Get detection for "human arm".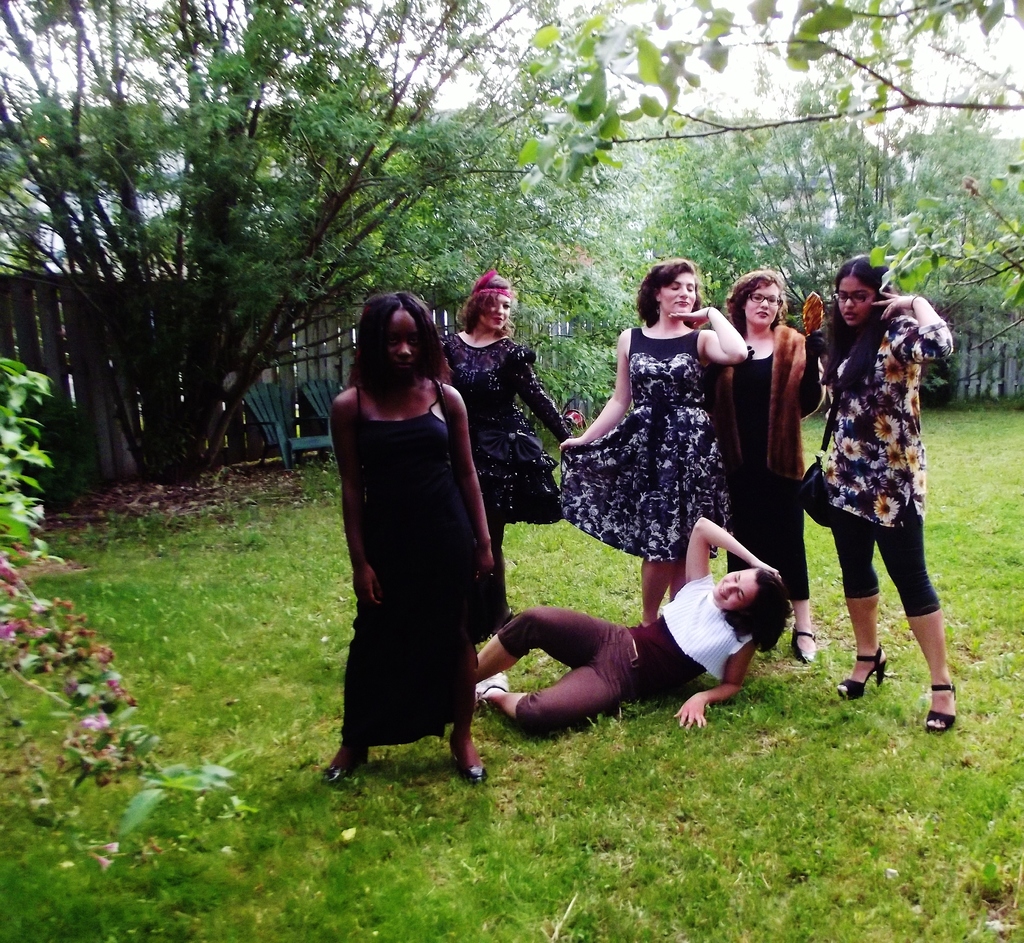
Detection: (left=657, top=645, right=753, bottom=729).
